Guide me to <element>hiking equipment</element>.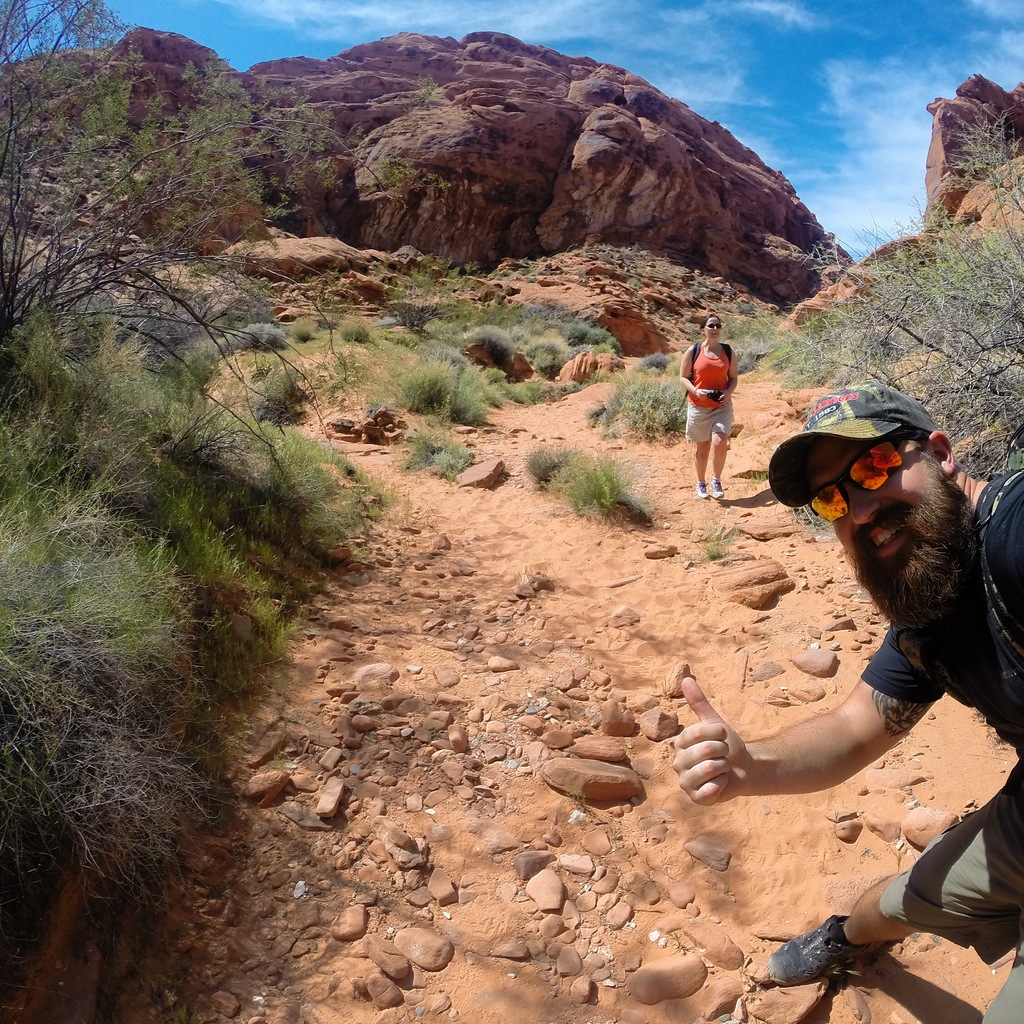
Guidance: x1=891 y1=471 x2=1023 y2=749.
